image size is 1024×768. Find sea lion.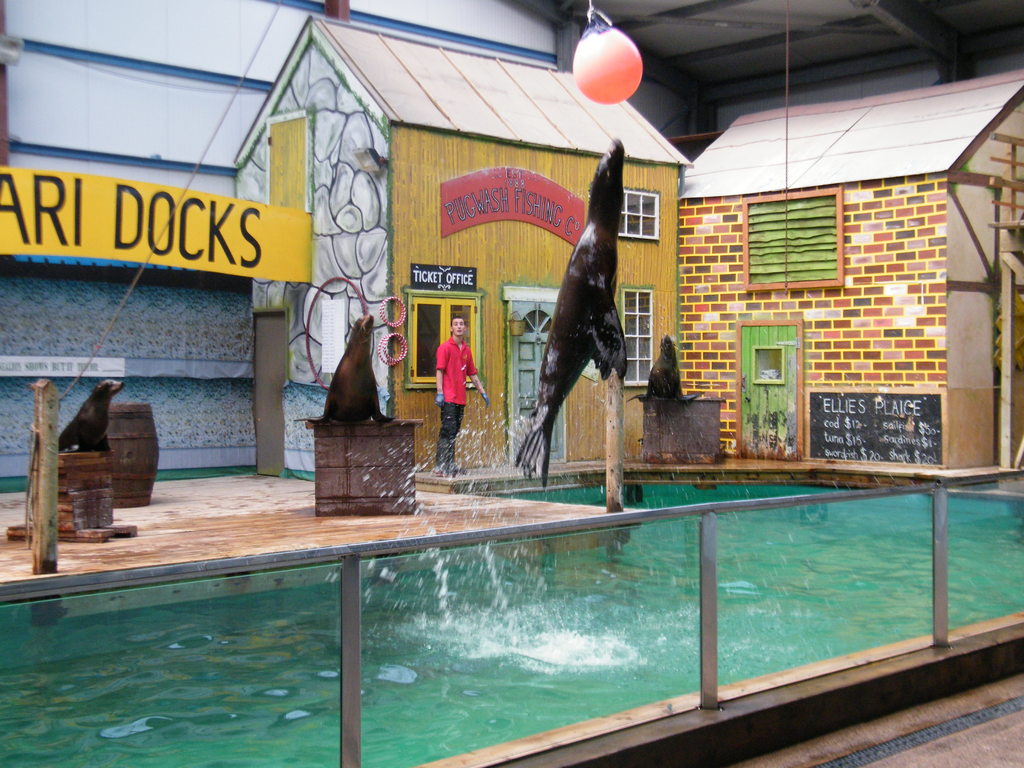
select_region(57, 380, 126, 450).
